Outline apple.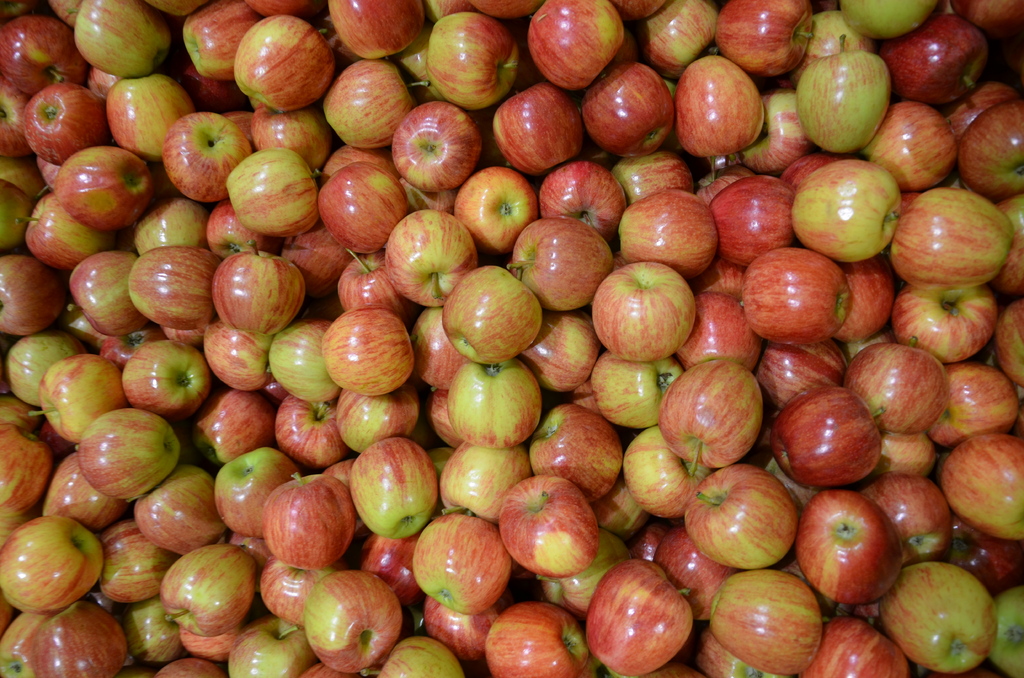
Outline: box=[498, 473, 597, 577].
